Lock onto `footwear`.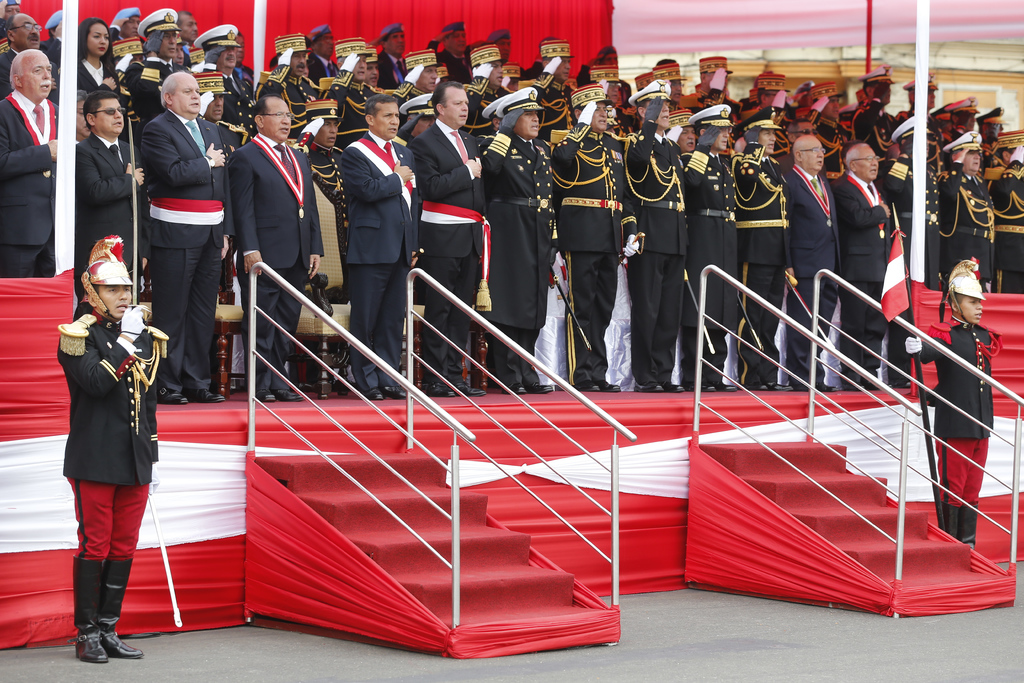
Locked: crop(423, 382, 453, 399).
